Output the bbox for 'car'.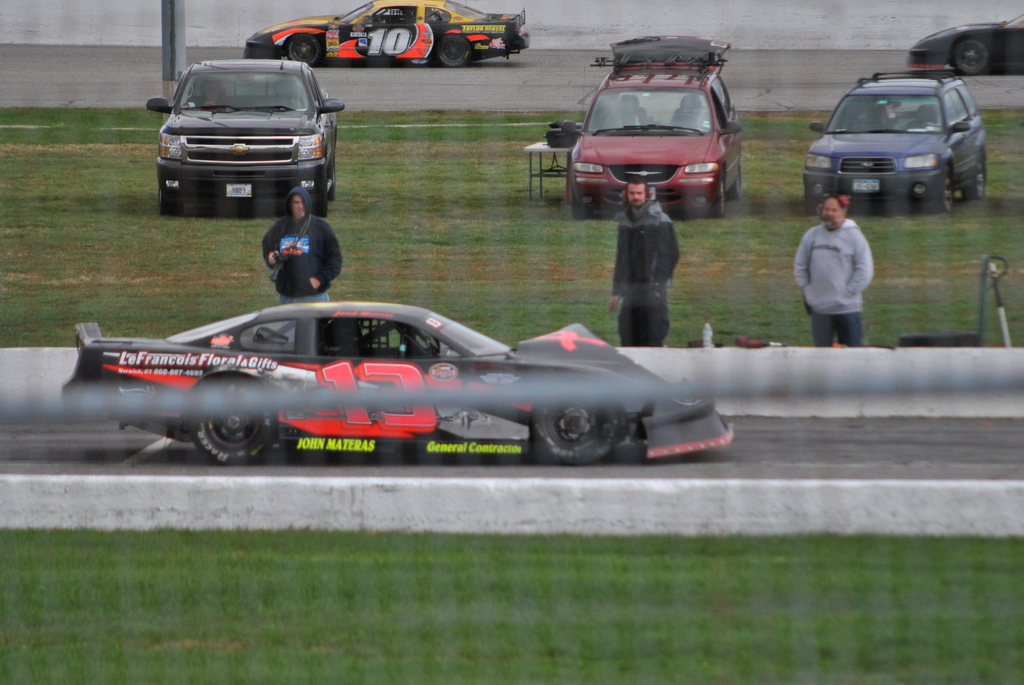
select_region(565, 34, 746, 221).
